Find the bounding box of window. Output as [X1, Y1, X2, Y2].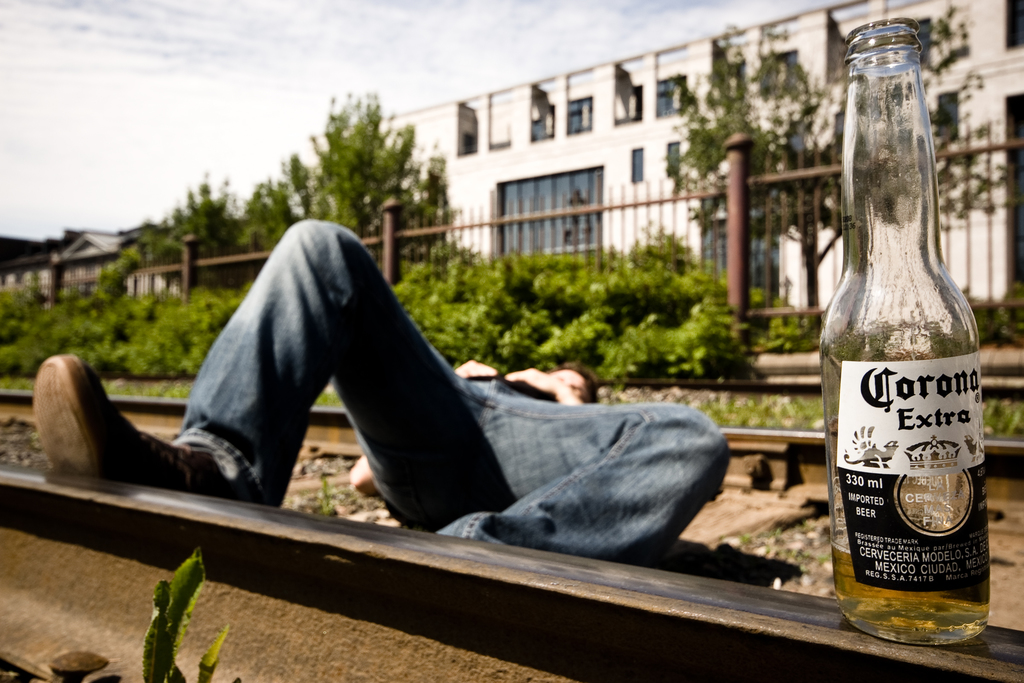
[609, 90, 640, 120].
